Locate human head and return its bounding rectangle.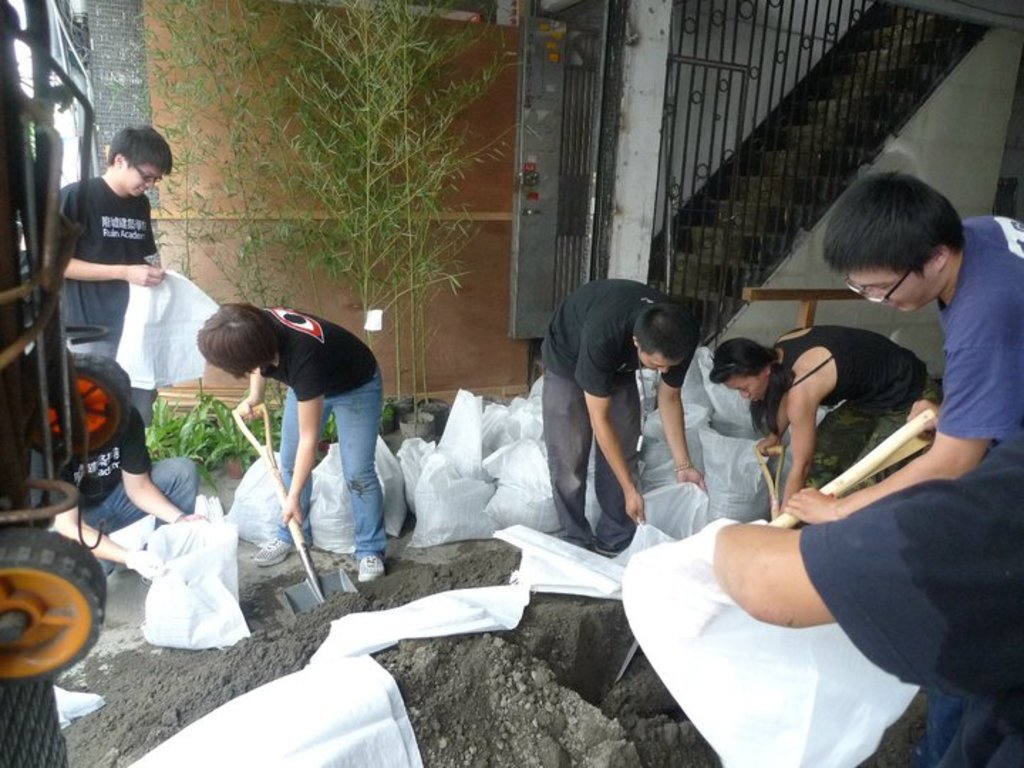
(x1=808, y1=171, x2=978, y2=326).
